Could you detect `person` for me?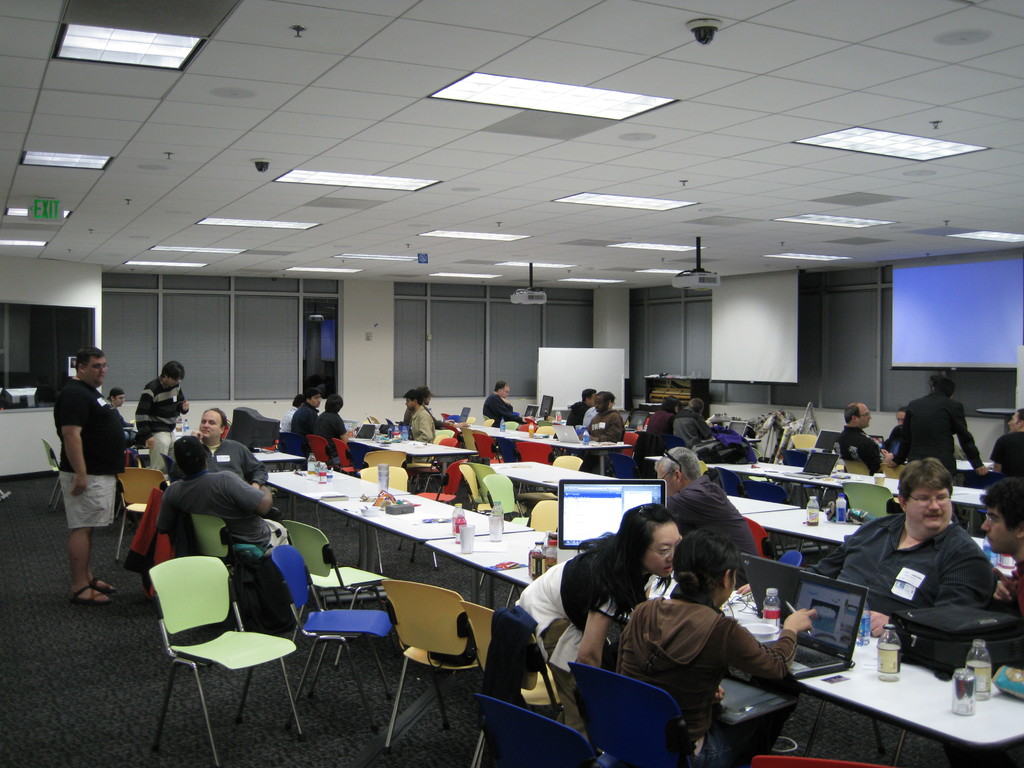
Detection result: 507, 498, 682, 696.
